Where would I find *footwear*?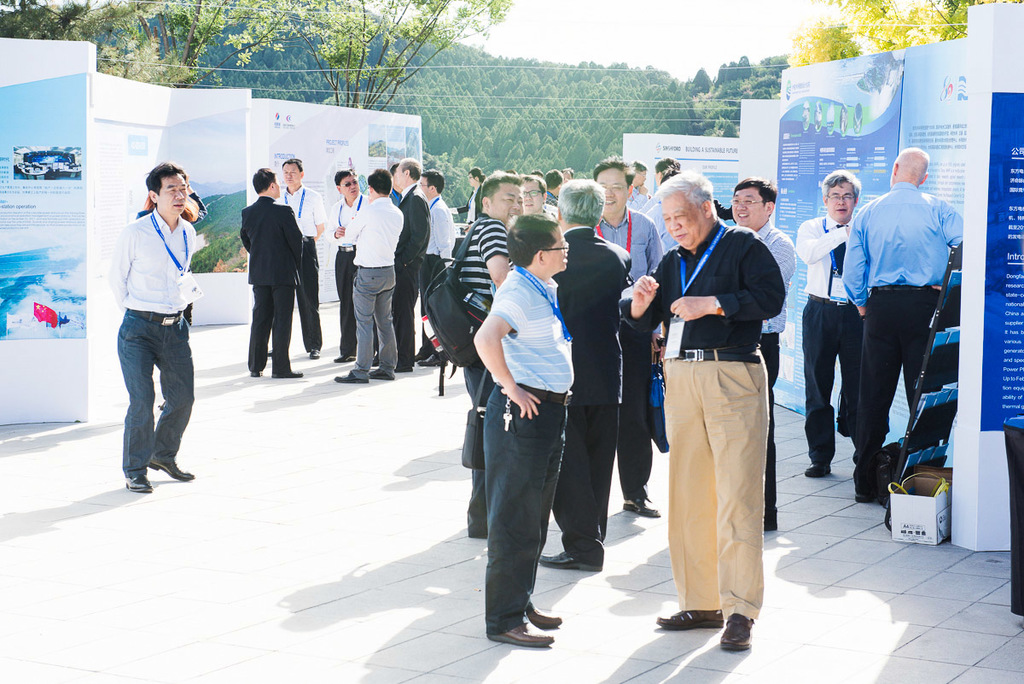
At pyautogui.locateOnScreen(420, 354, 449, 368).
